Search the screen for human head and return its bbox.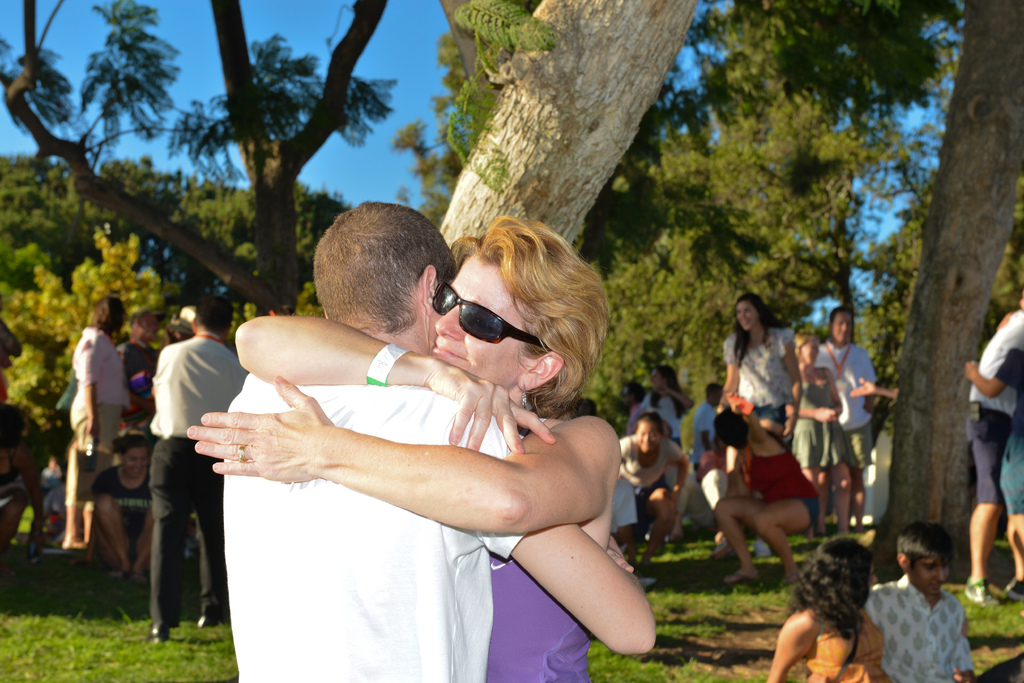
Found: left=202, top=294, right=234, bottom=339.
